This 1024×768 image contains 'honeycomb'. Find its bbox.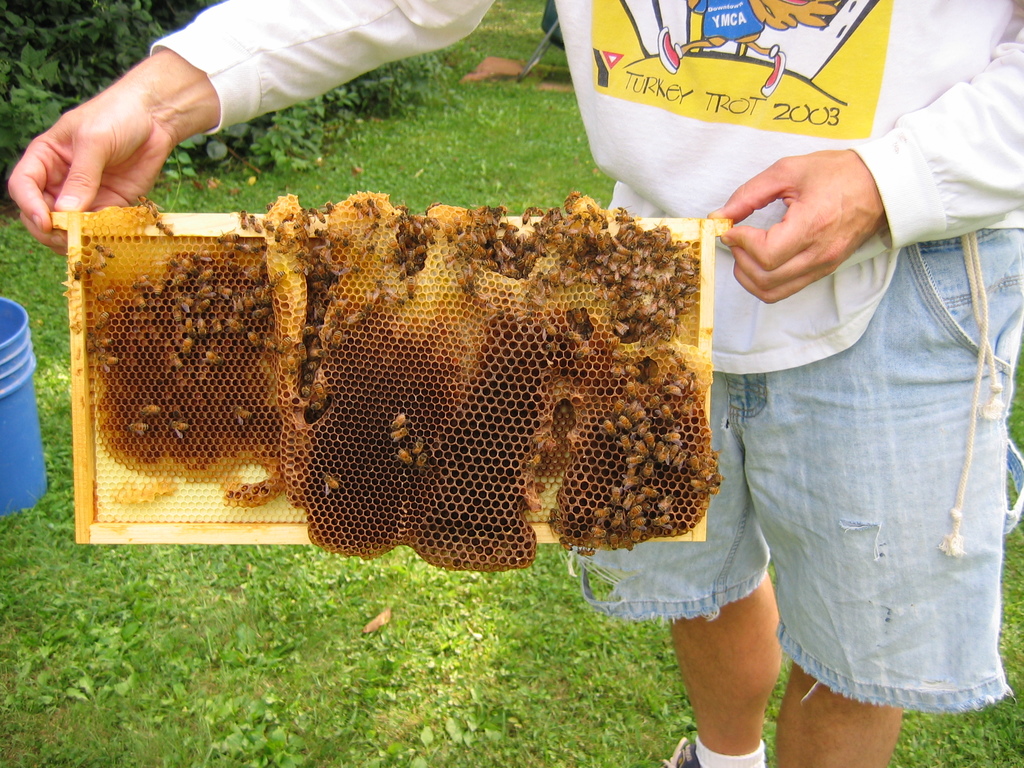
bbox=(79, 193, 718, 572).
